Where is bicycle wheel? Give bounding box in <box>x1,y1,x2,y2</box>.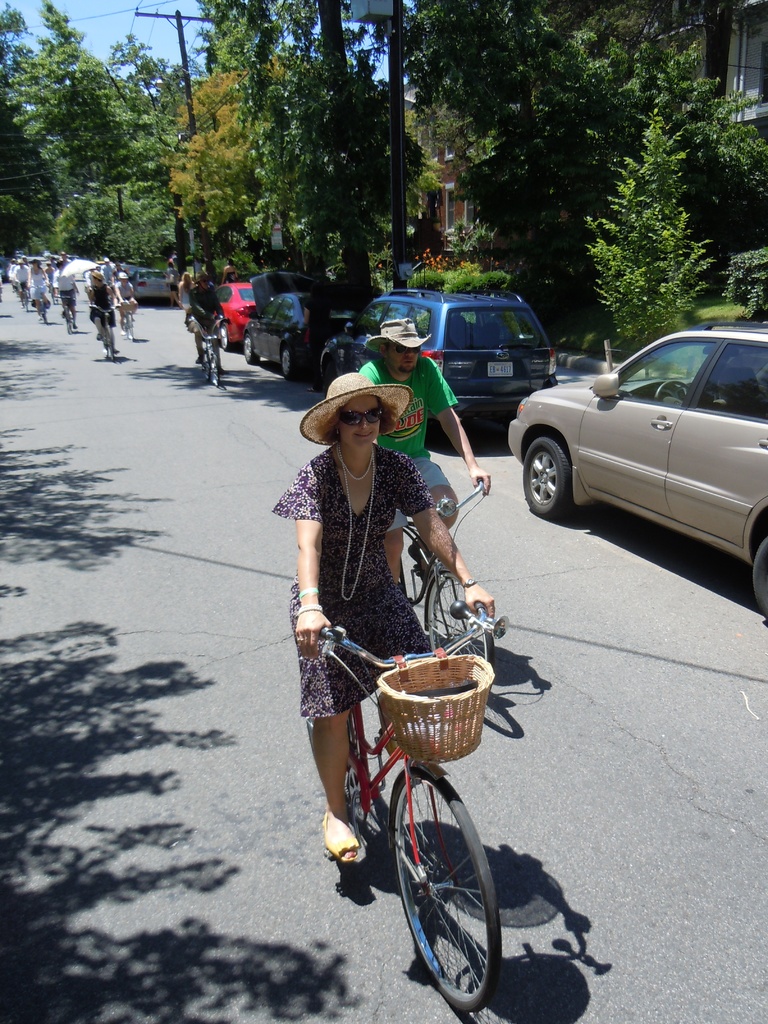
<box>49,282,53,301</box>.
